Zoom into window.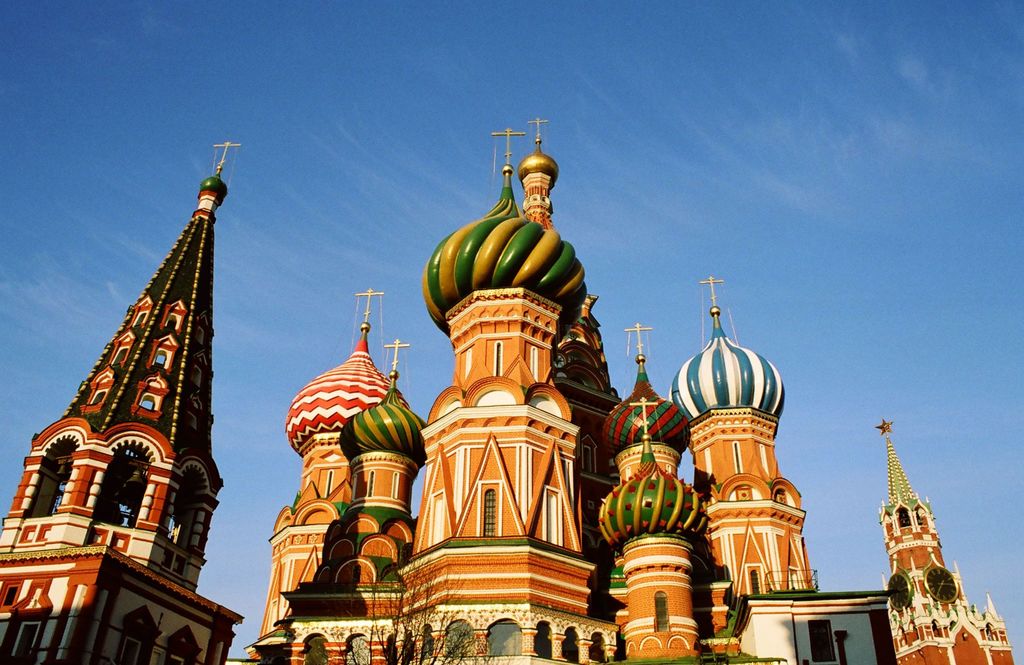
Zoom target: (339,636,366,664).
